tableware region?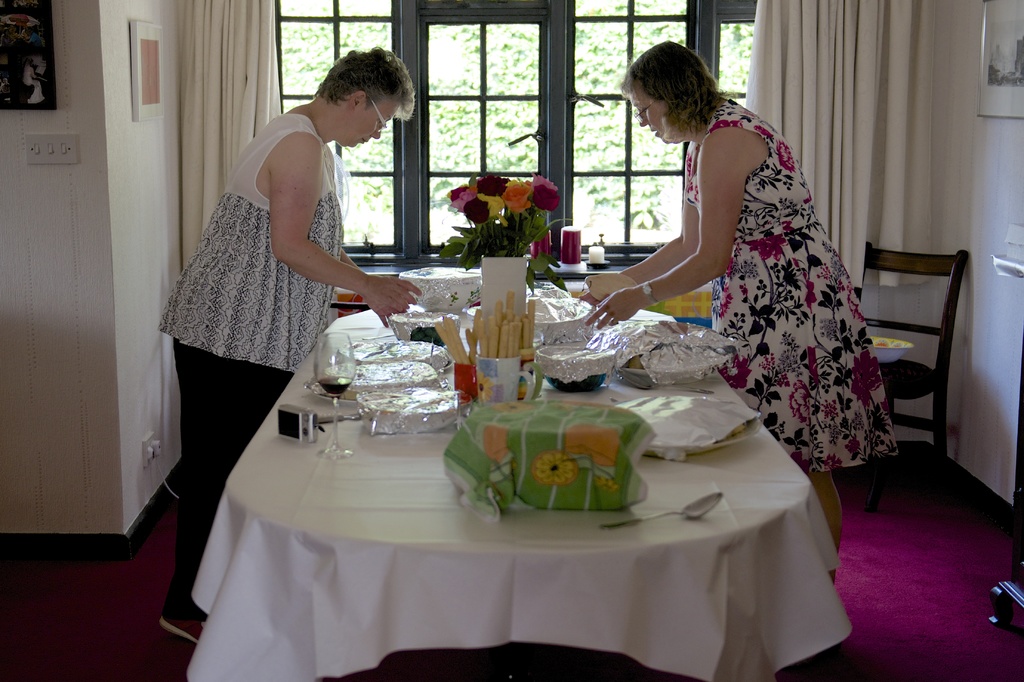
rect(450, 360, 479, 406)
